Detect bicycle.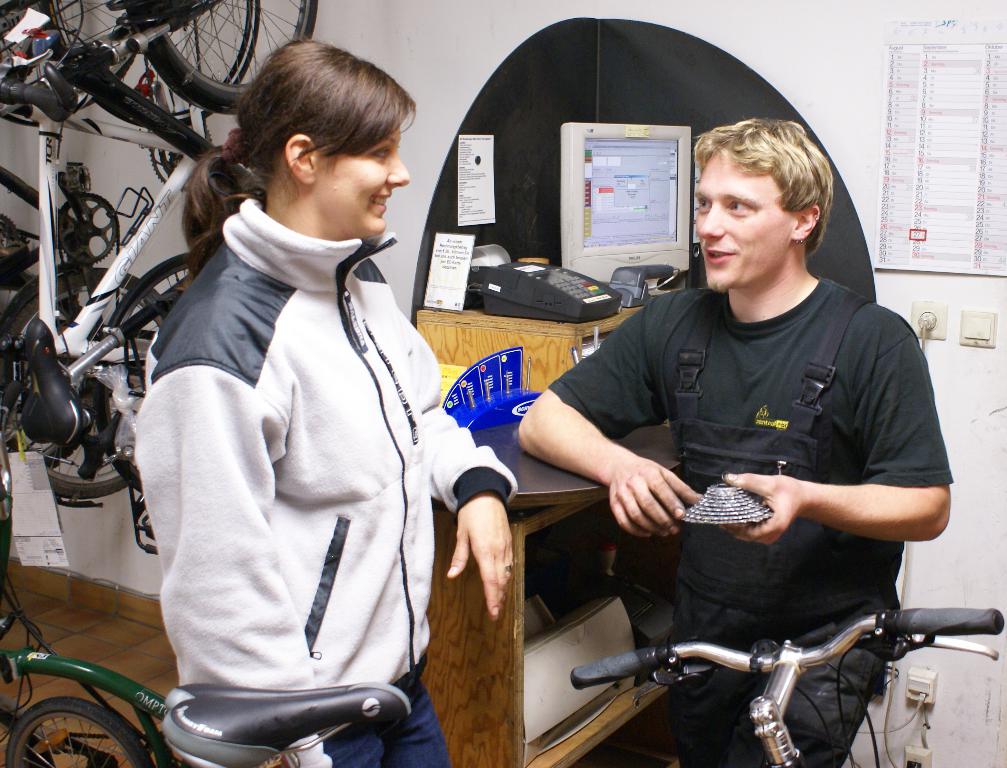
Detected at (left=0, top=0, right=261, bottom=507).
